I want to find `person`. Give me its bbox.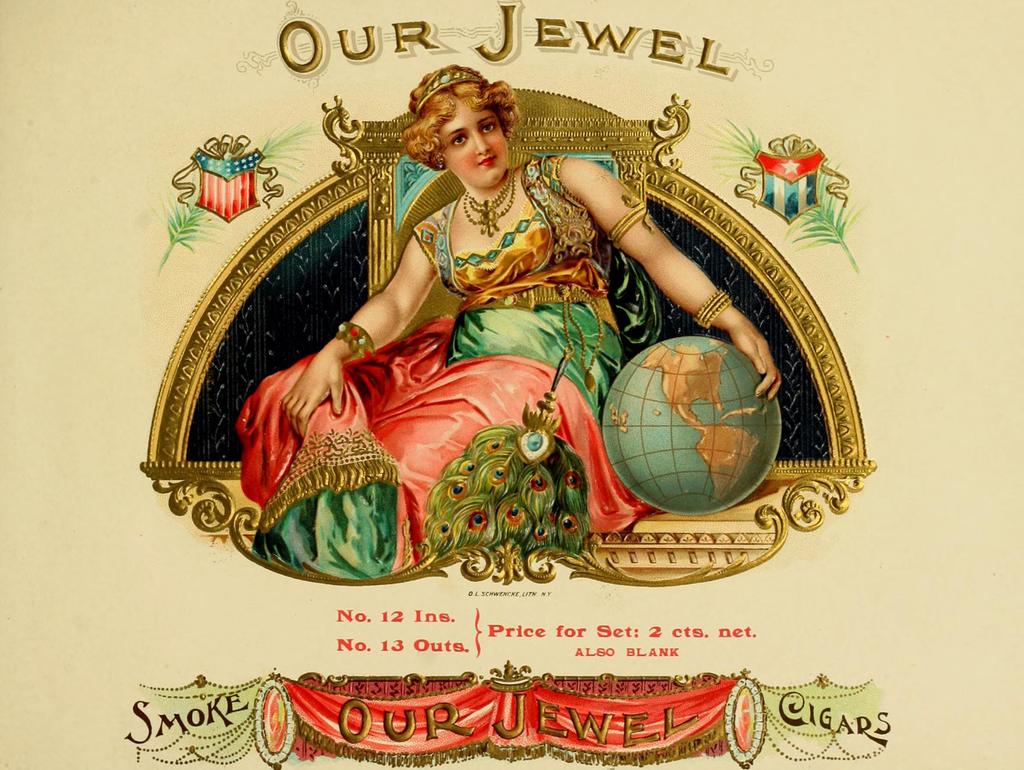
bbox=[238, 62, 781, 581].
